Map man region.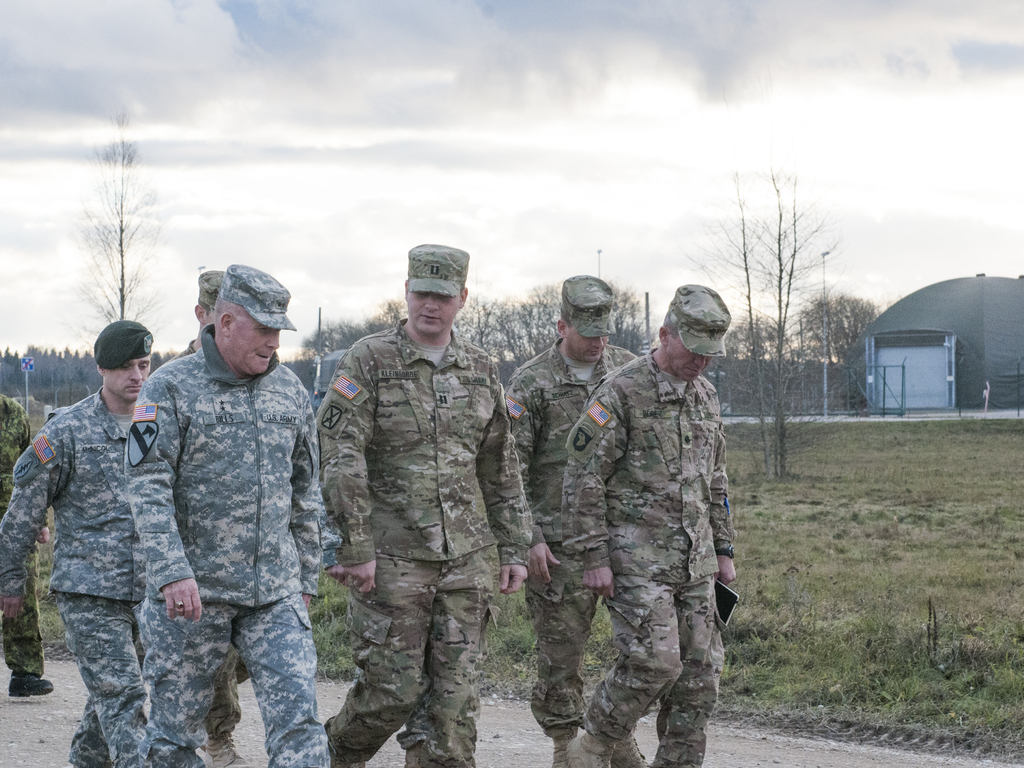
Mapped to BBox(125, 266, 330, 767).
